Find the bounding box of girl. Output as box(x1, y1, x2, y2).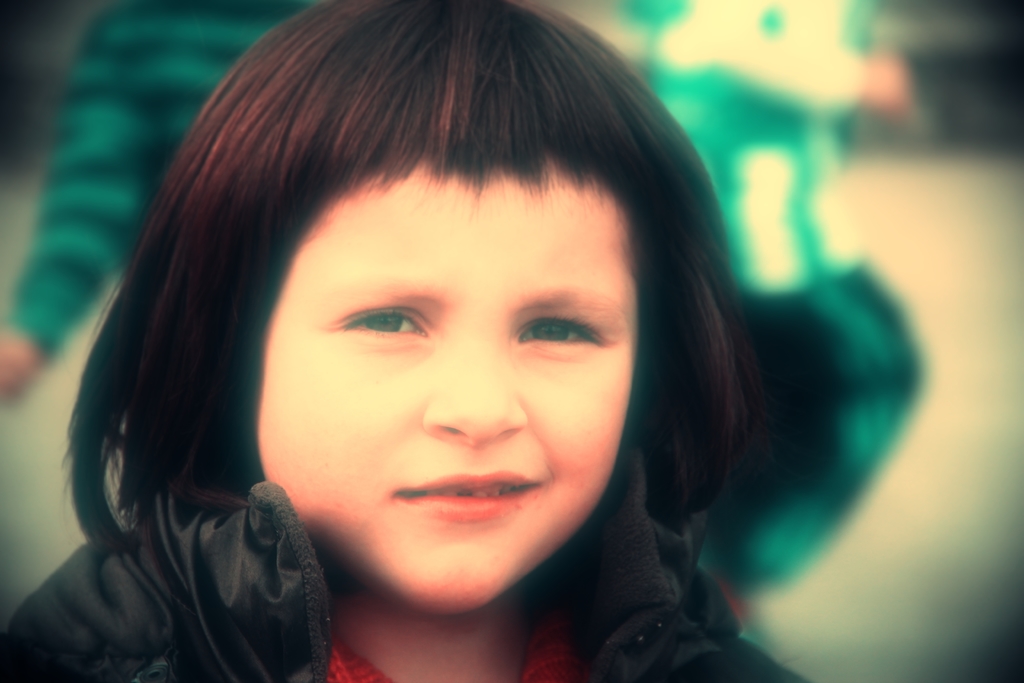
box(4, 0, 823, 682).
